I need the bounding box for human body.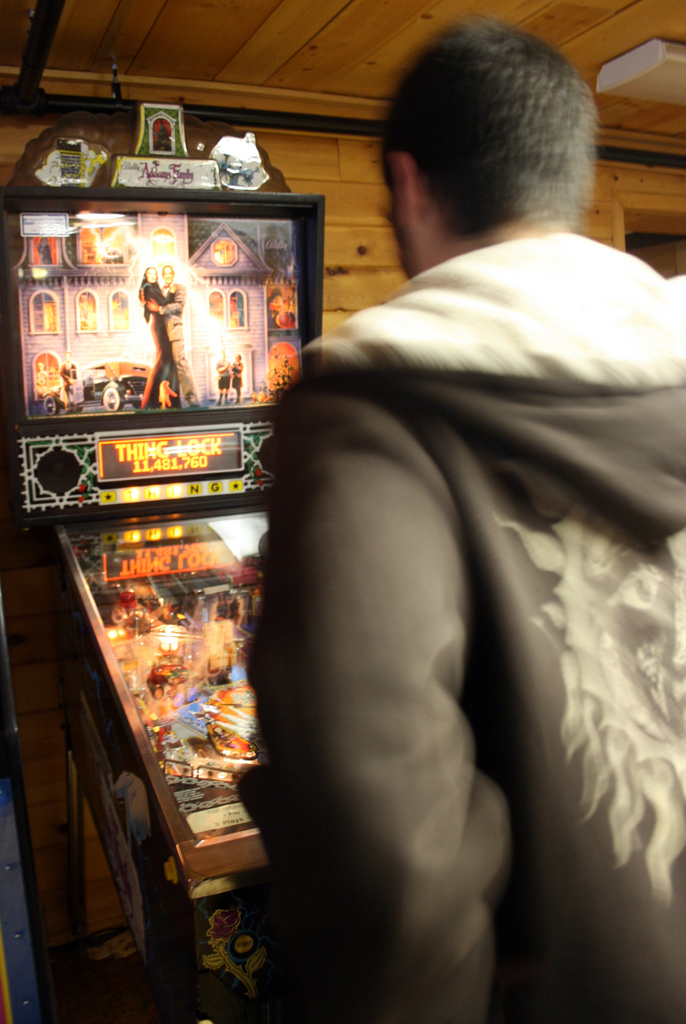
Here it is: 242,27,685,1020.
